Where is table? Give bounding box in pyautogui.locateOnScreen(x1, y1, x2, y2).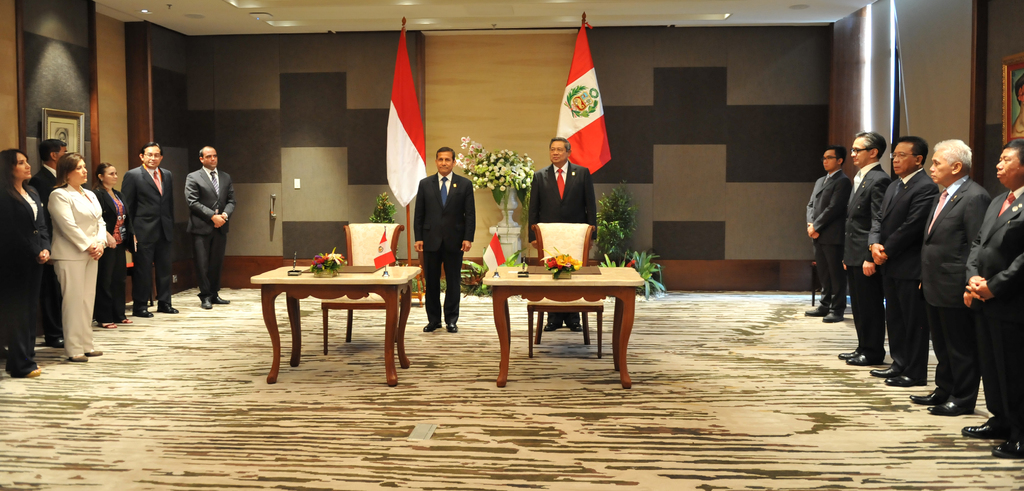
pyautogui.locateOnScreen(486, 264, 641, 390).
